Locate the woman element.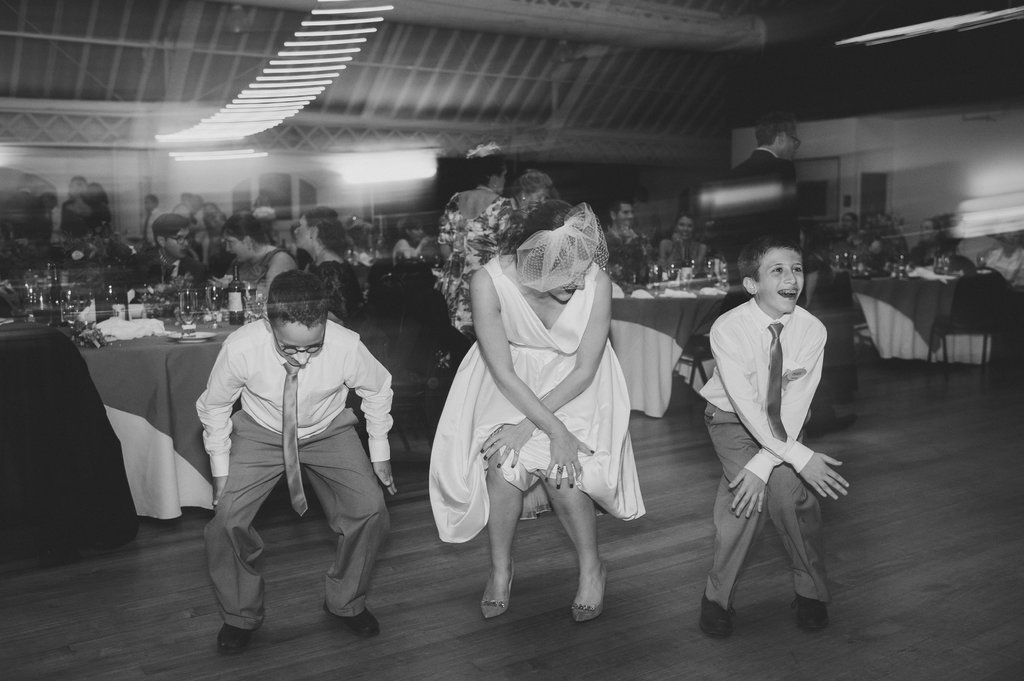
Element bbox: (430, 141, 522, 376).
